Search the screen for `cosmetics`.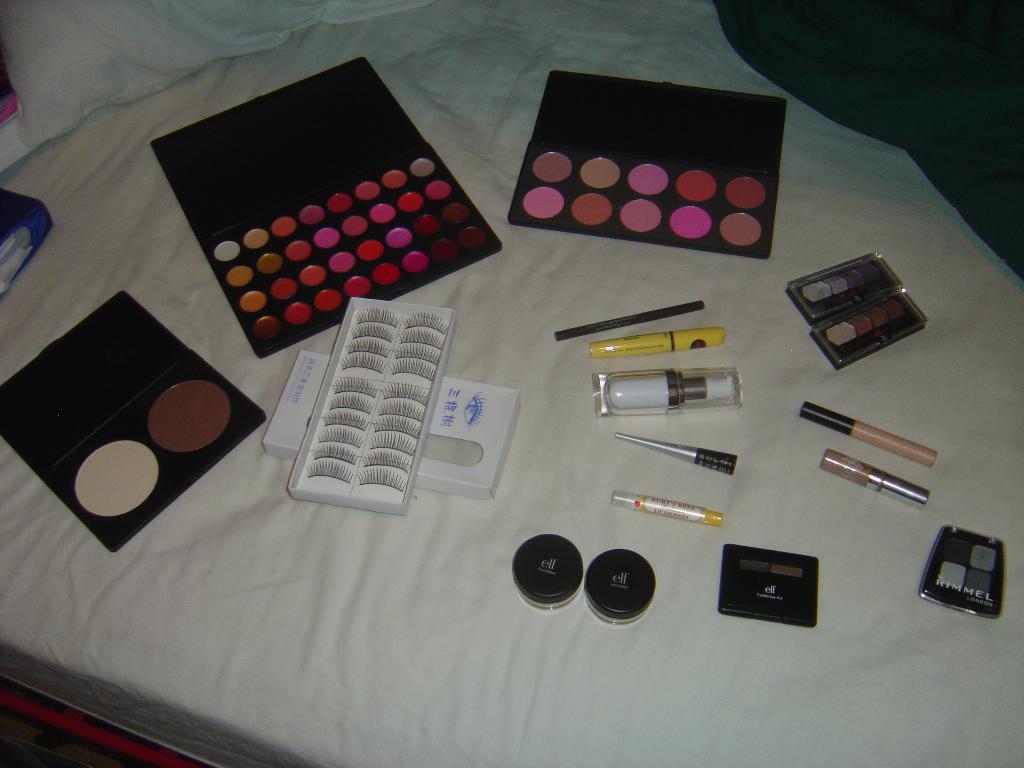
Found at x1=440 y1=202 x2=467 y2=227.
